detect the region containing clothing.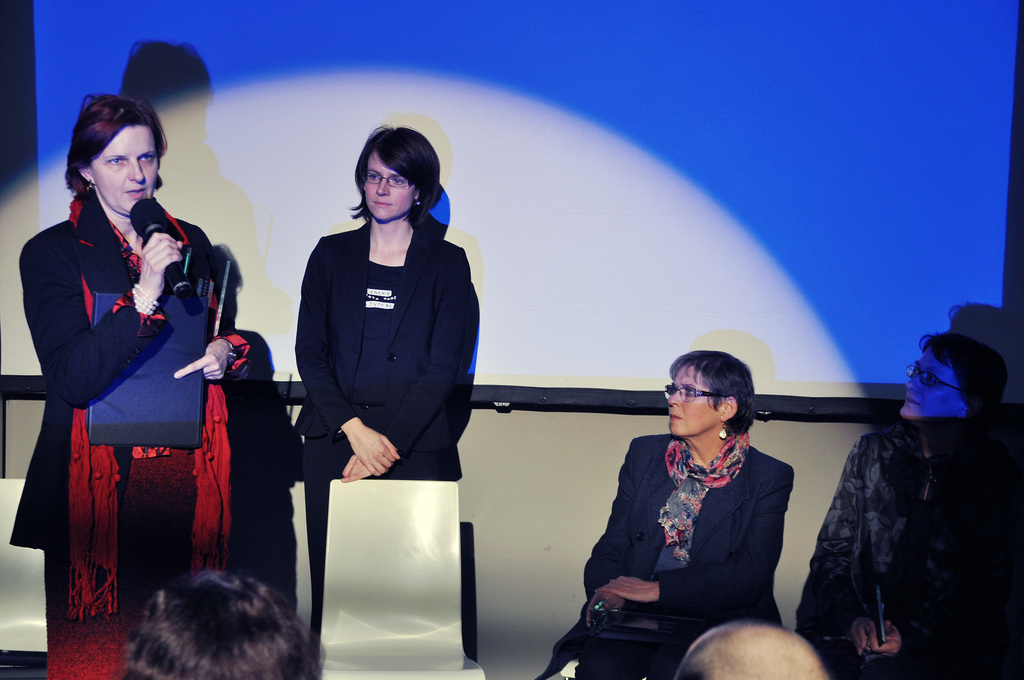
595/407/813/665.
